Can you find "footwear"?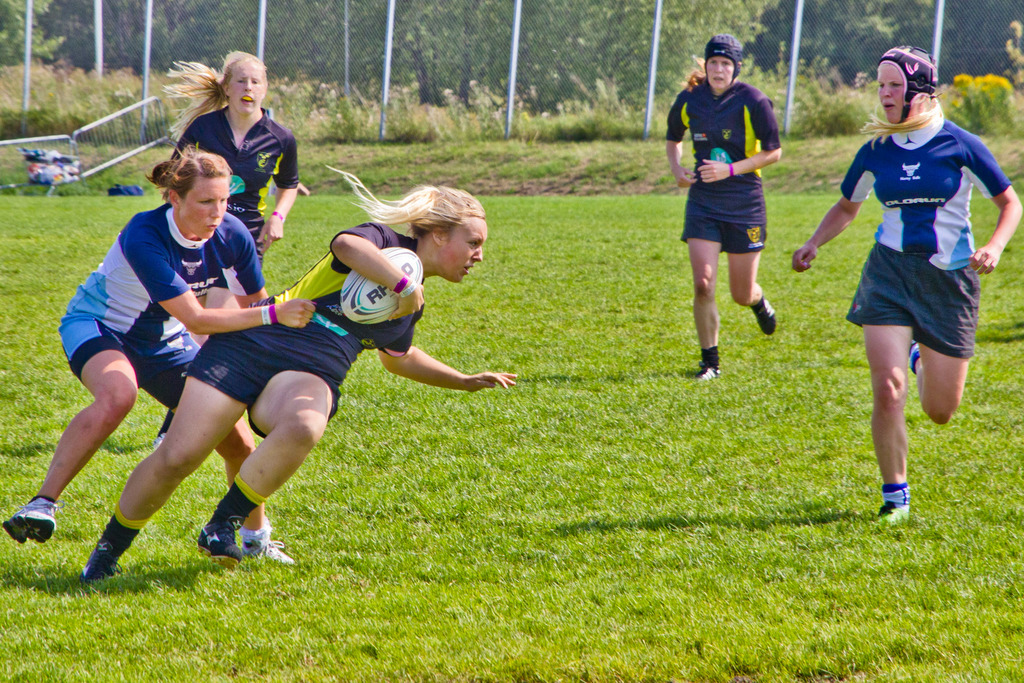
Yes, bounding box: 0:493:60:545.
